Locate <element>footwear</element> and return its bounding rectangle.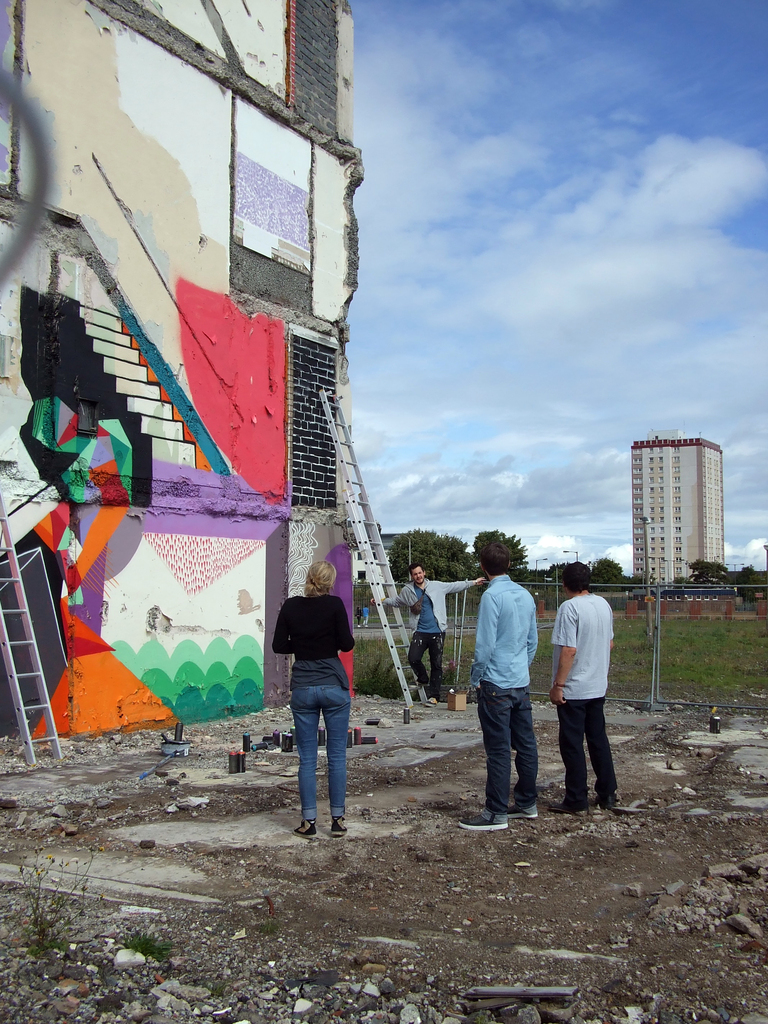
region(461, 803, 503, 829).
